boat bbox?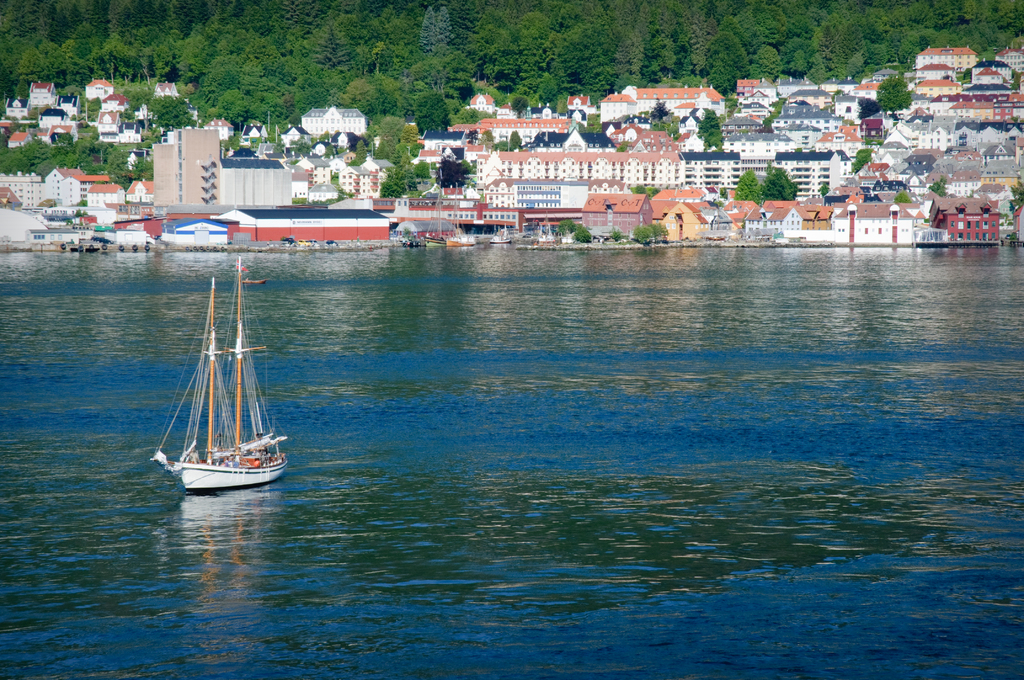
locate(420, 177, 452, 249)
